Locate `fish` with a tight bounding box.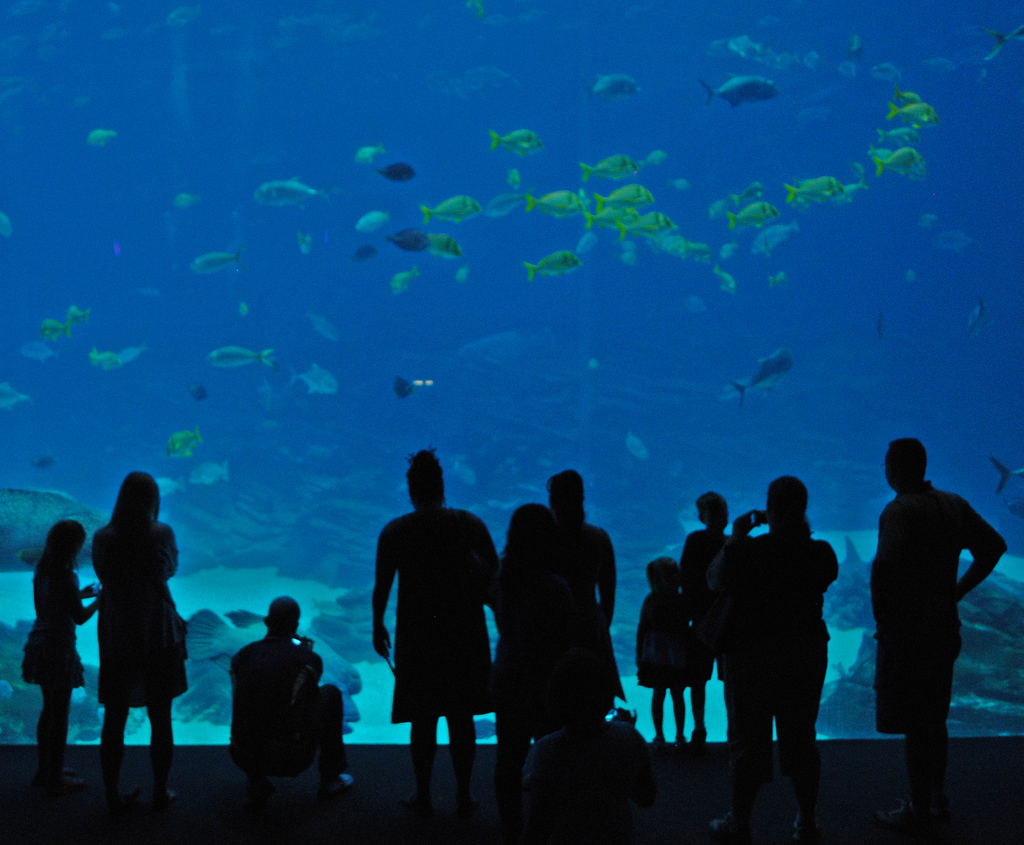
select_region(149, 472, 185, 498).
